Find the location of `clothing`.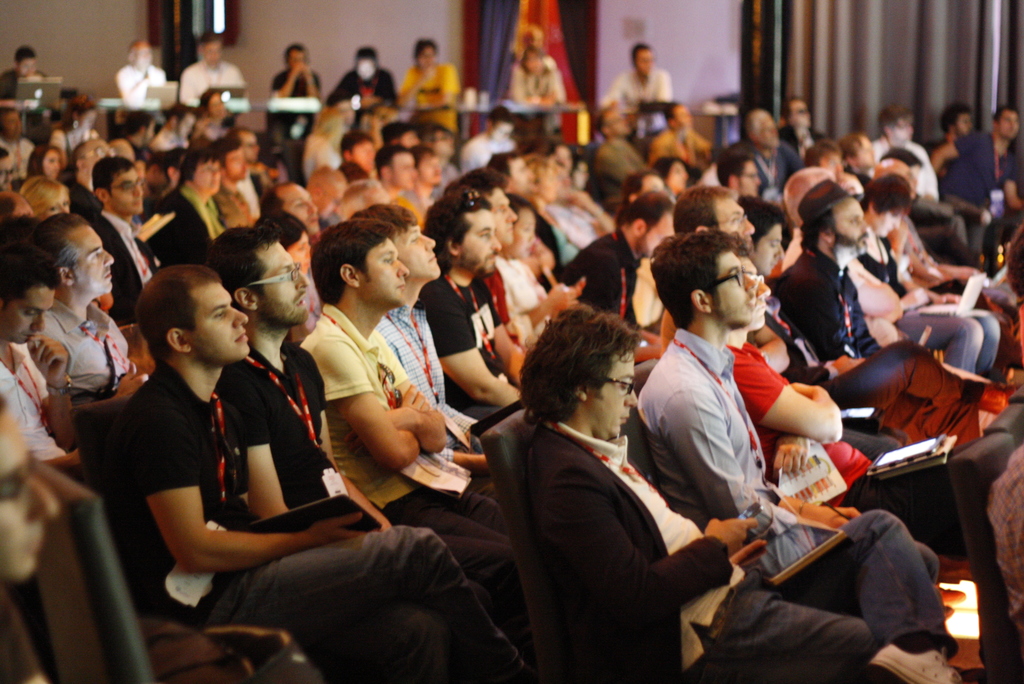
Location: [x1=87, y1=209, x2=174, y2=308].
